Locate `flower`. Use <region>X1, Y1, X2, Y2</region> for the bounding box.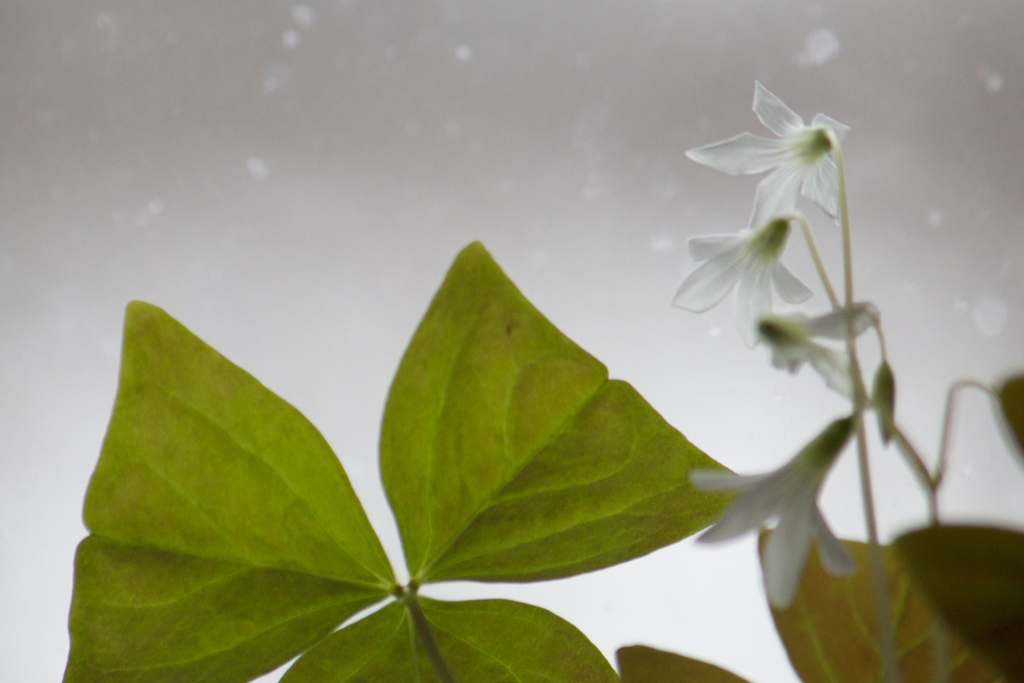
<region>755, 303, 881, 401</region>.
